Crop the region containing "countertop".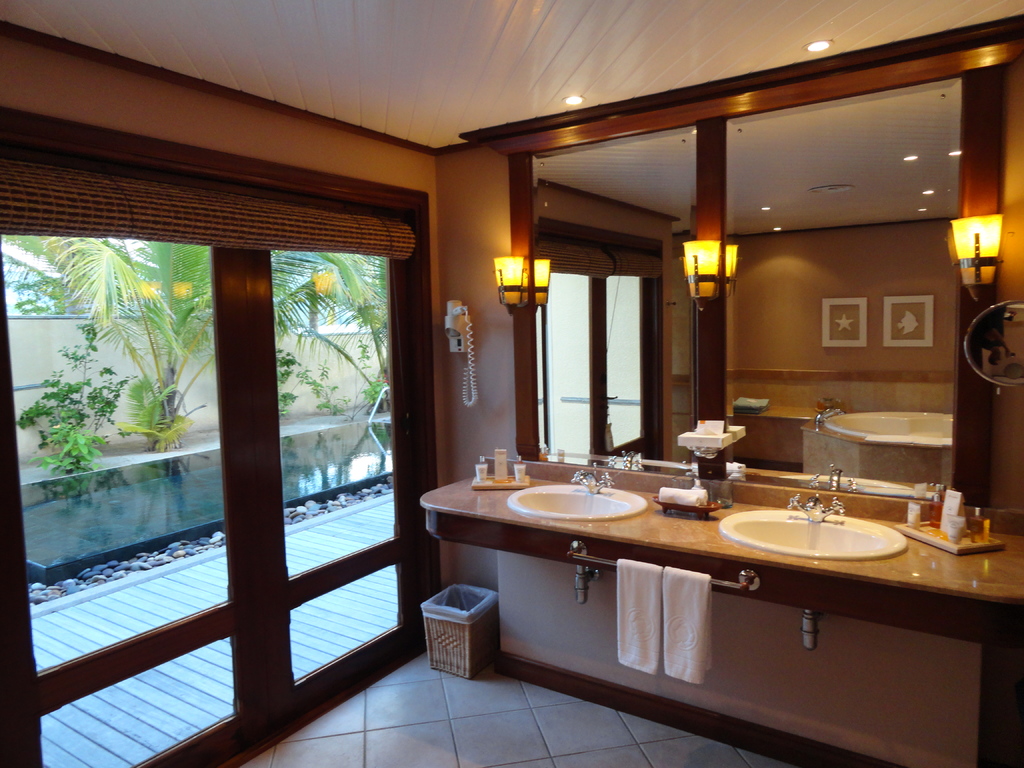
Crop region: (left=412, top=437, right=1023, bottom=767).
